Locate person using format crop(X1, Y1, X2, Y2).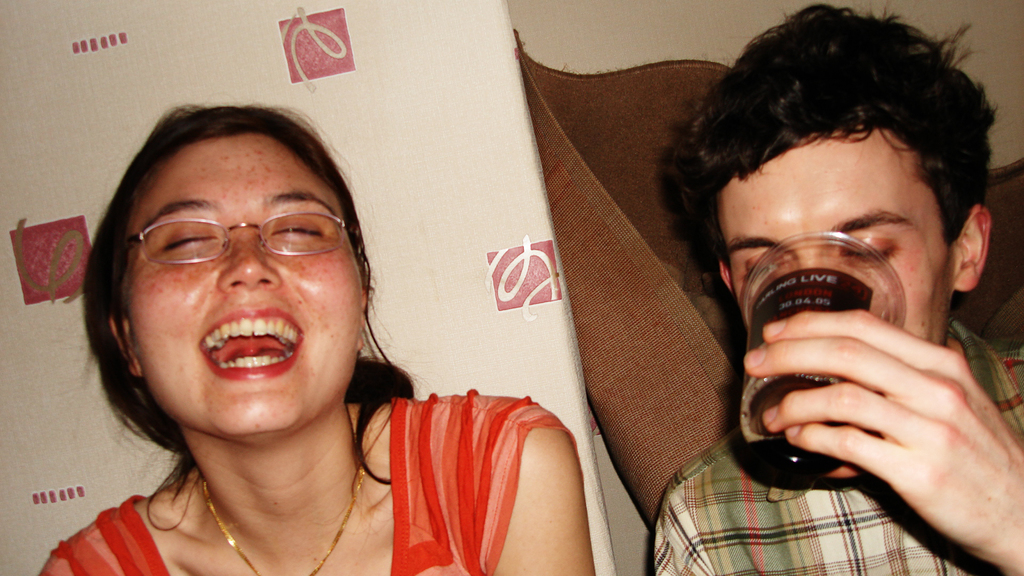
crop(33, 88, 609, 575).
